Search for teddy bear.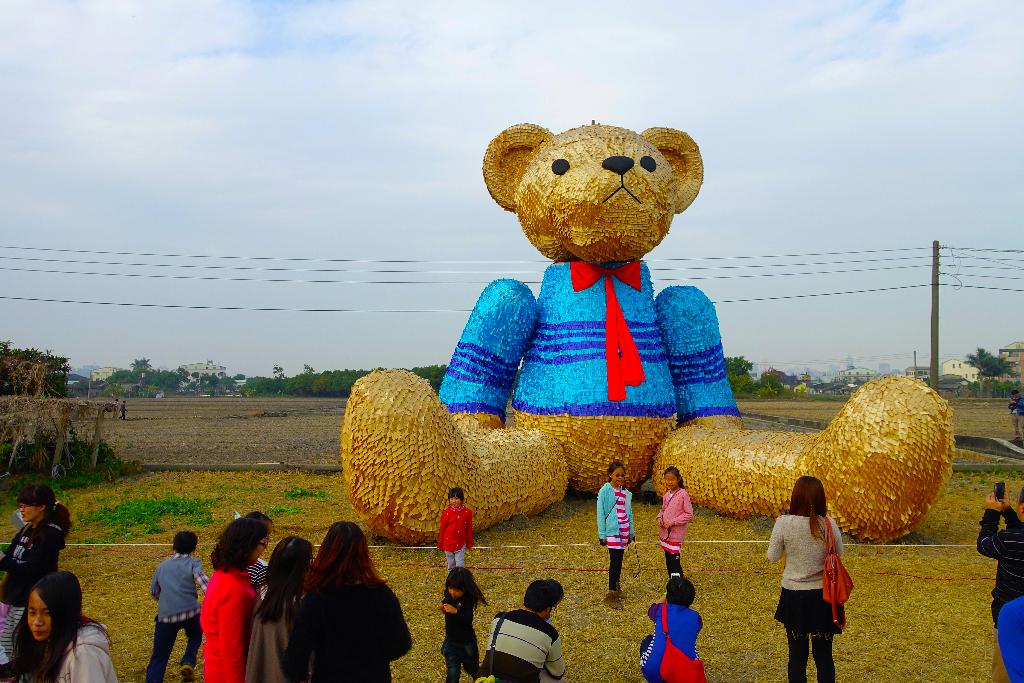
Found at <box>335,117,957,548</box>.
